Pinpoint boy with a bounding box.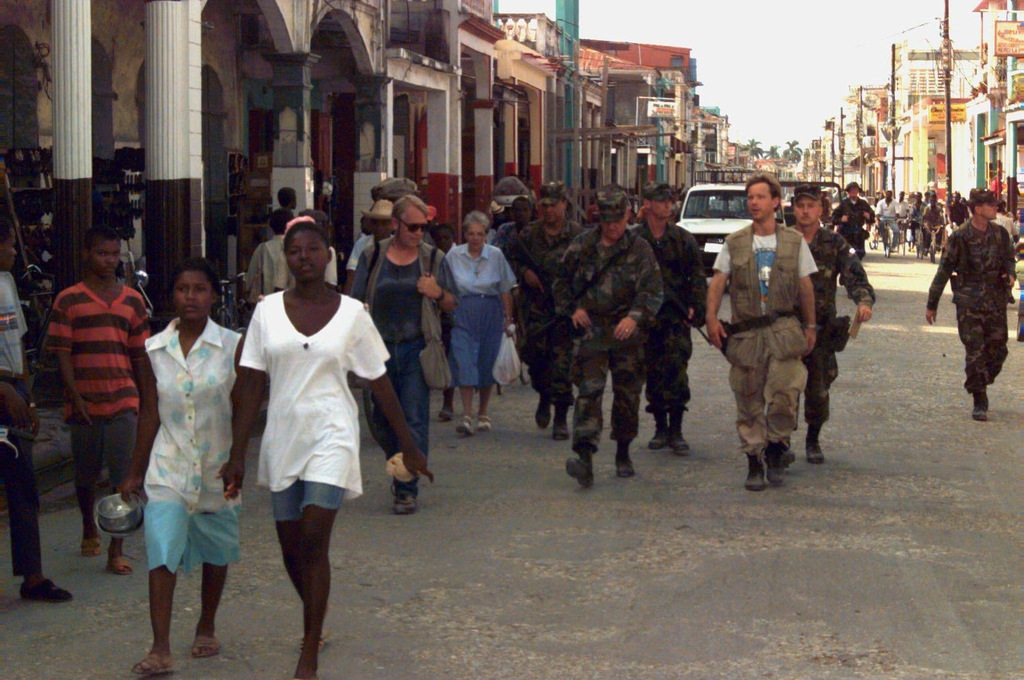
x1=346 y1=197 x2=455 y2=504.
